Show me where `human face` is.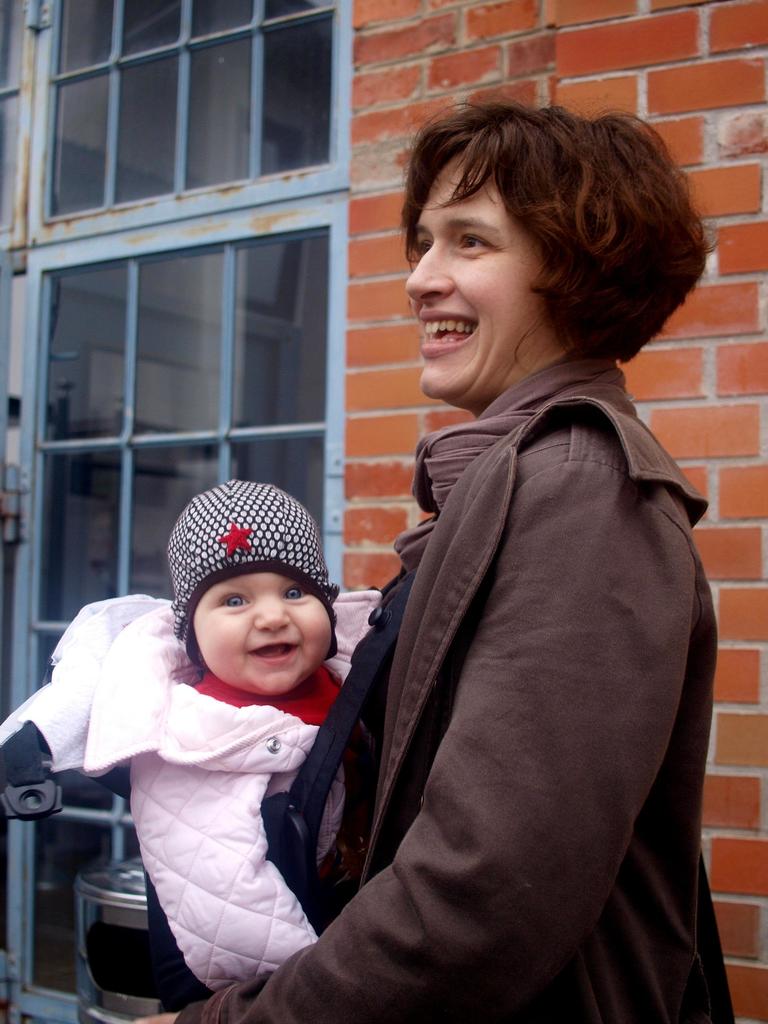
`human face` is at [x1=405, y1=147, x2=545, y2=404].
